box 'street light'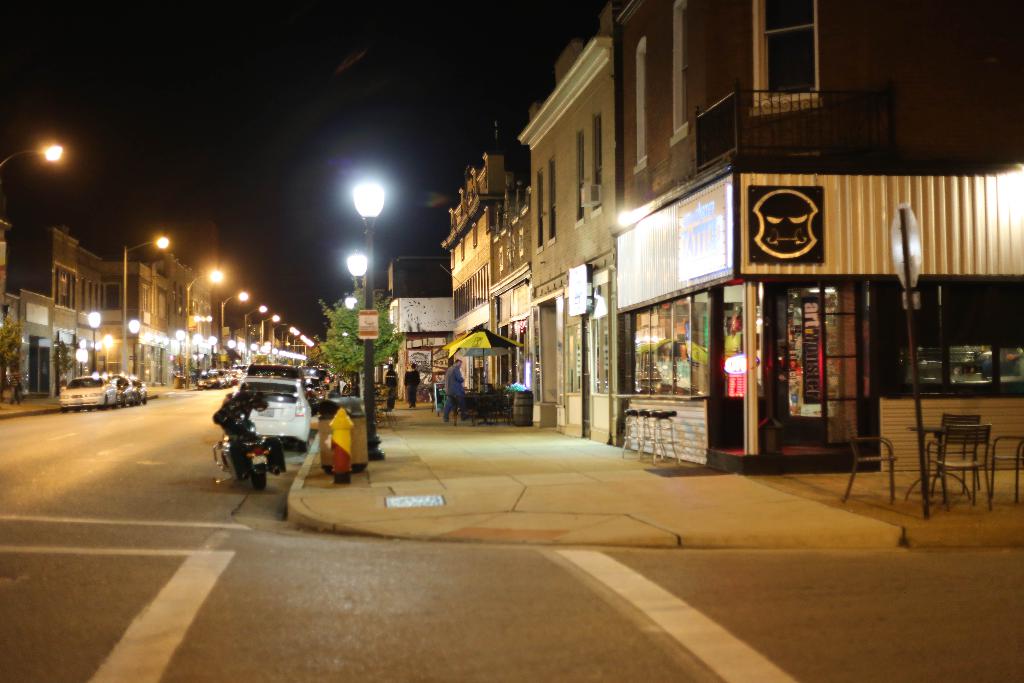
269 322 294 374
